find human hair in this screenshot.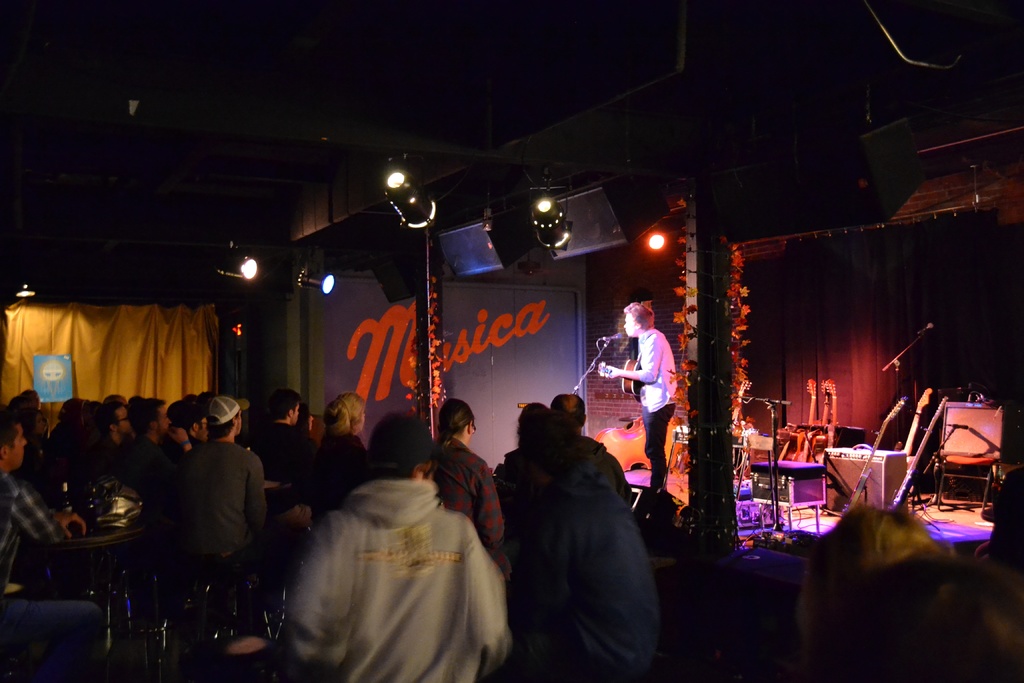
The bounding box for human hair is <box>180,404,199,436</box>.
